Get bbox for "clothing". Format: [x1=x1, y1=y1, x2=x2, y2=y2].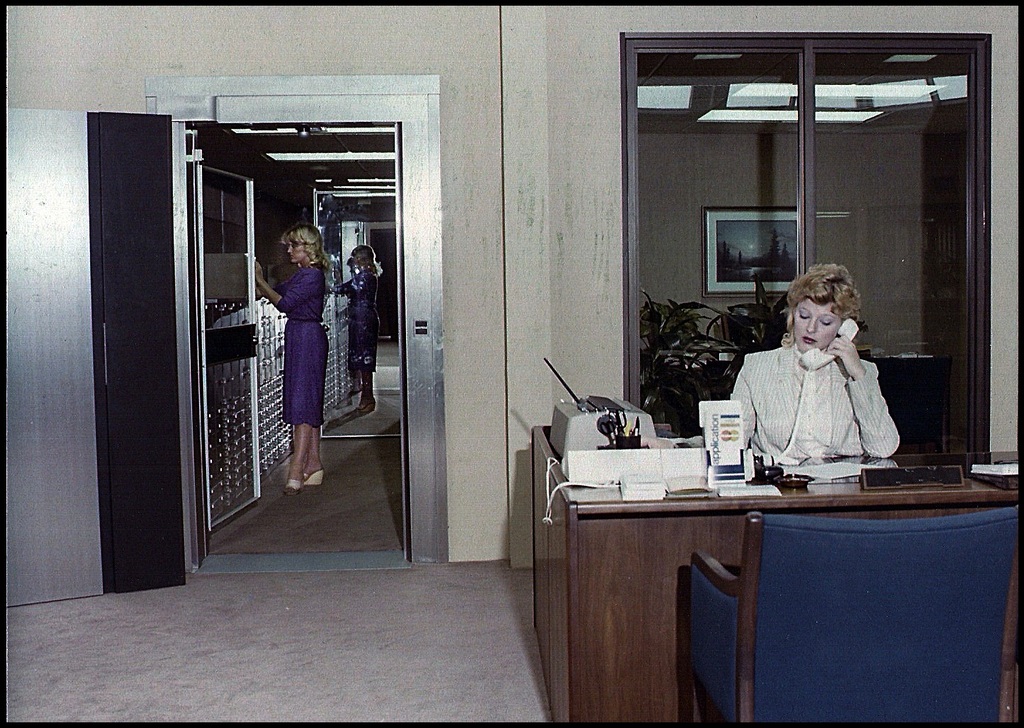
[x1=726, y1=336, x2=903, y2=467].
